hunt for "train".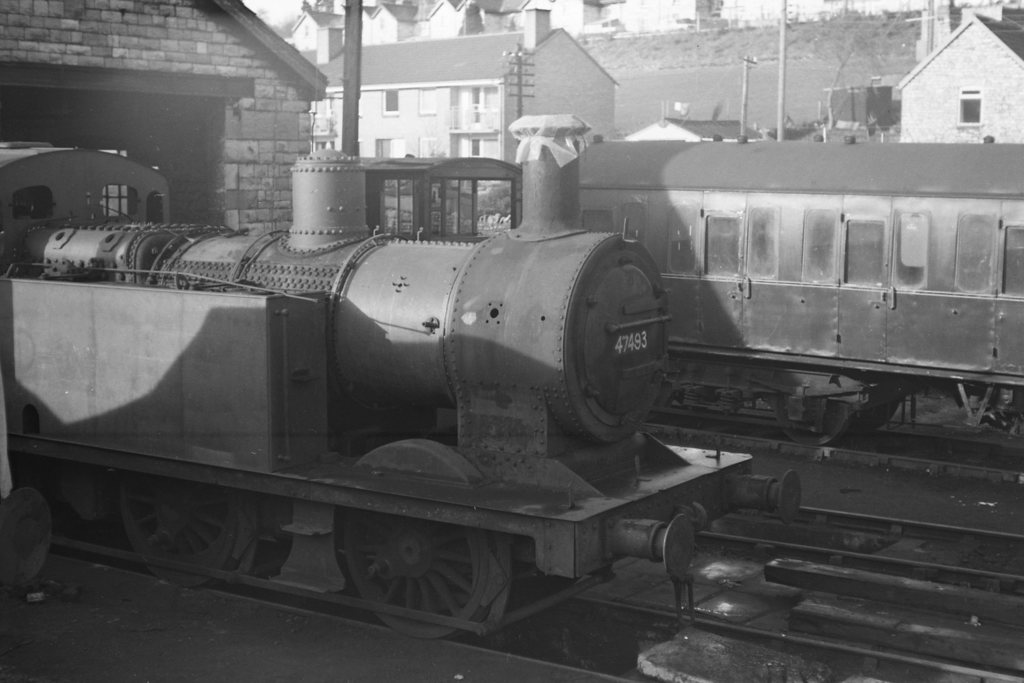
Hunted down at 0 115 800 638.
